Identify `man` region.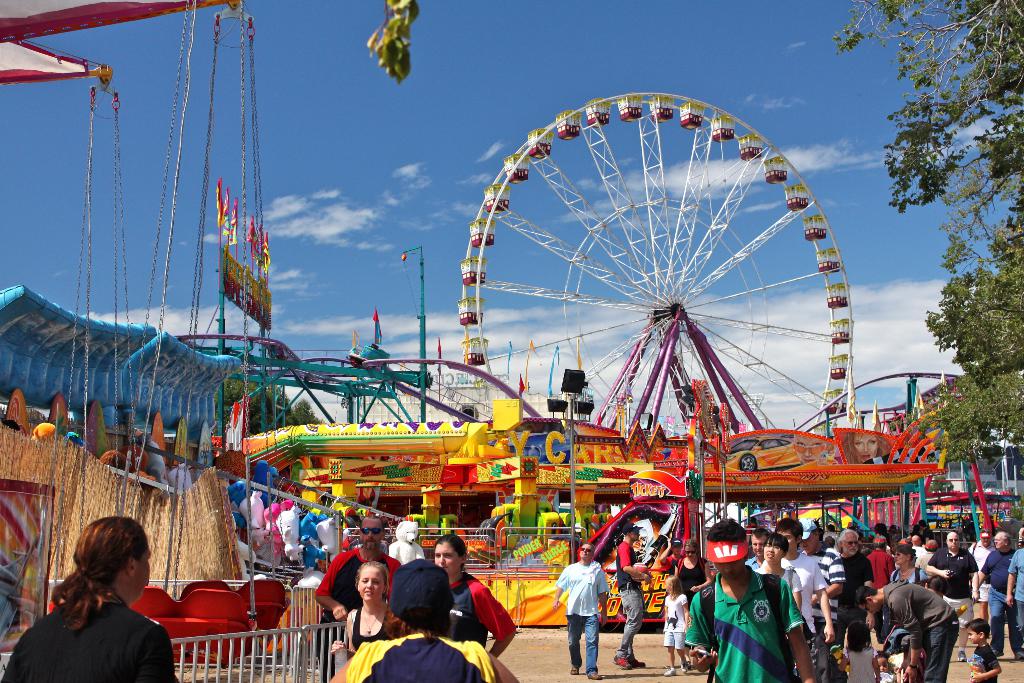
Region: 769/519/838/682.
